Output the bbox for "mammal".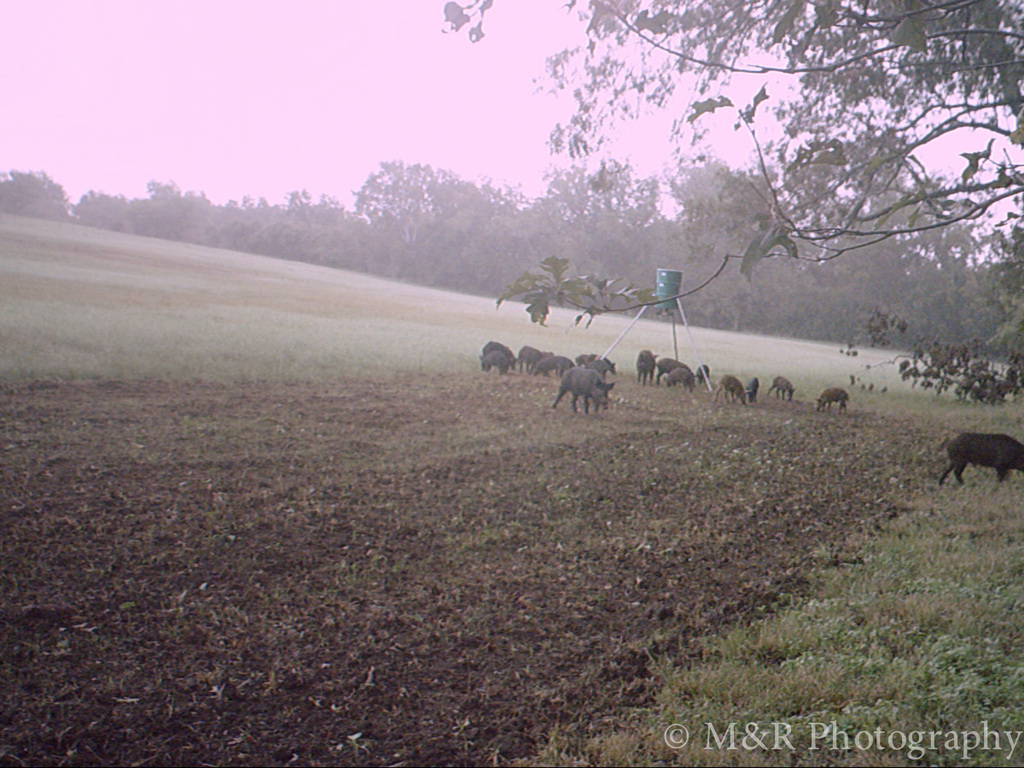
pyautogui.locateOnScreen(516, 344, 541, 370).
